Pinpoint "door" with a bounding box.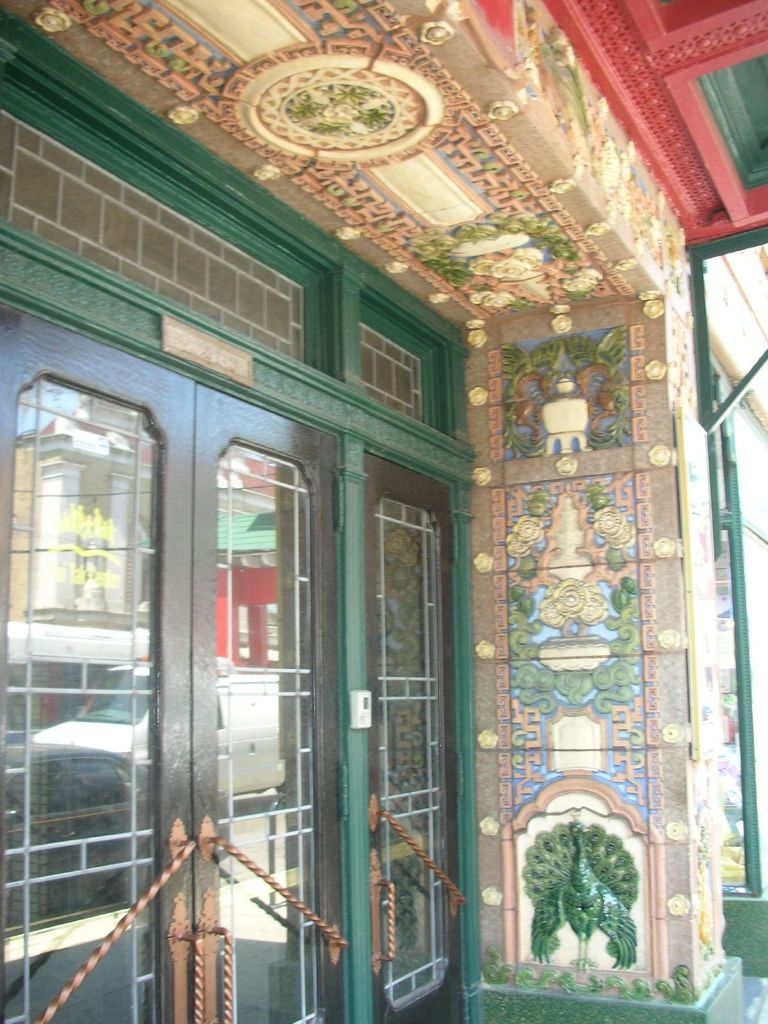
<bbox>0, 301, 347, 1023</bbox>.
